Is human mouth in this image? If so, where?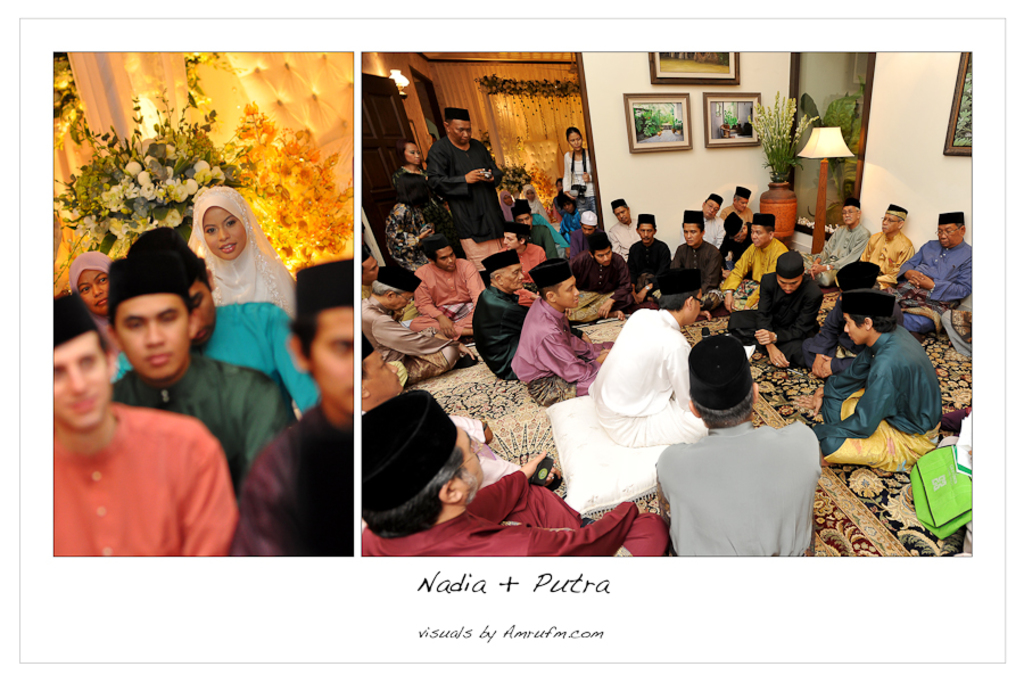
Yes, at (69,396,96,406).
